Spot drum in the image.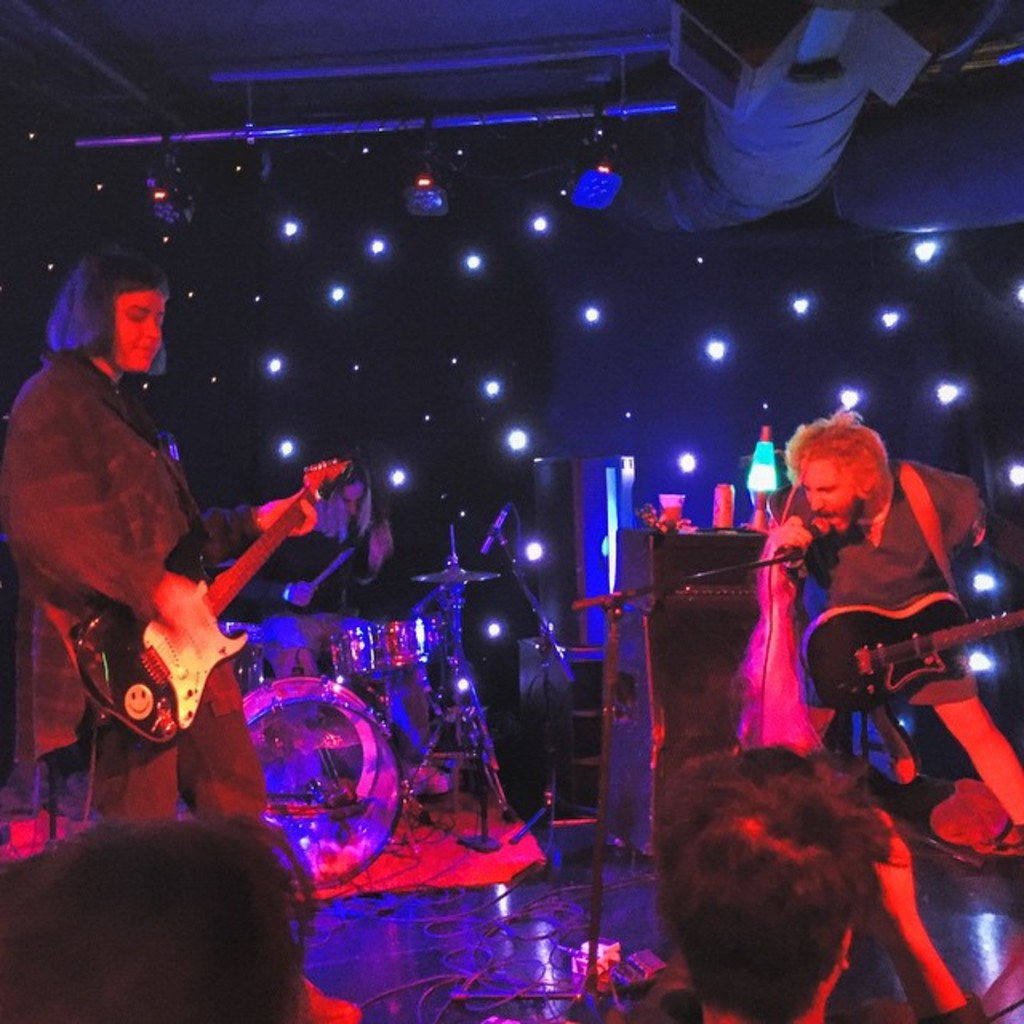
drum found at box(376, 616, 446, 675).
